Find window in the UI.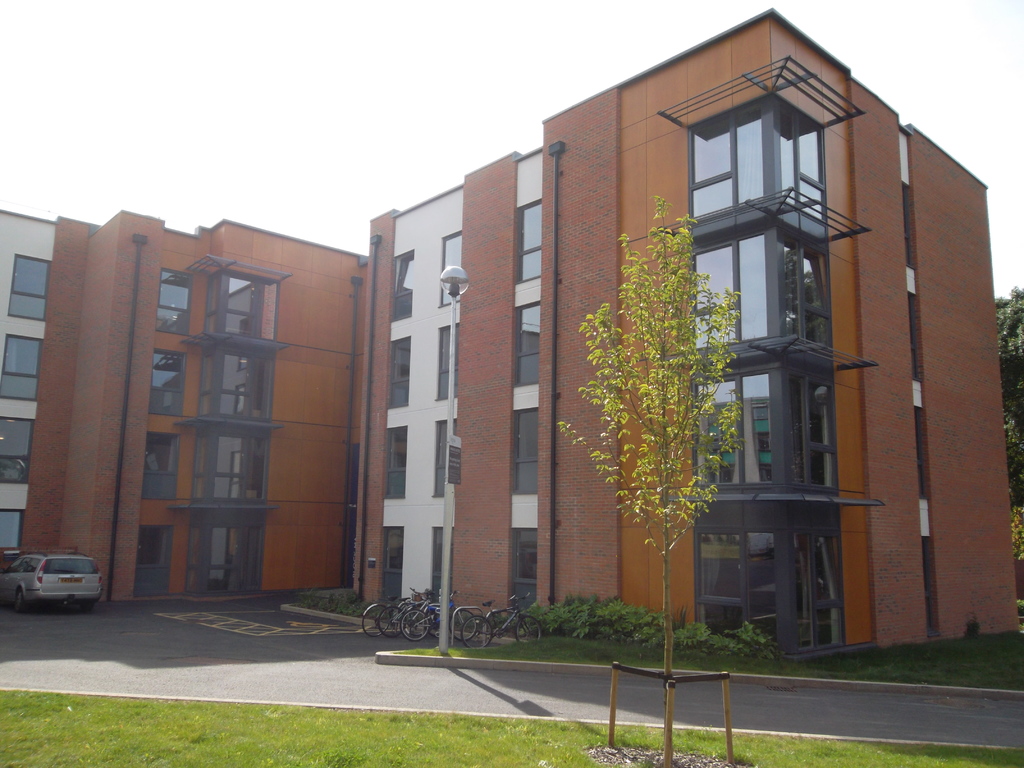
UI element at bbox=(694, 377, 842, 484).
